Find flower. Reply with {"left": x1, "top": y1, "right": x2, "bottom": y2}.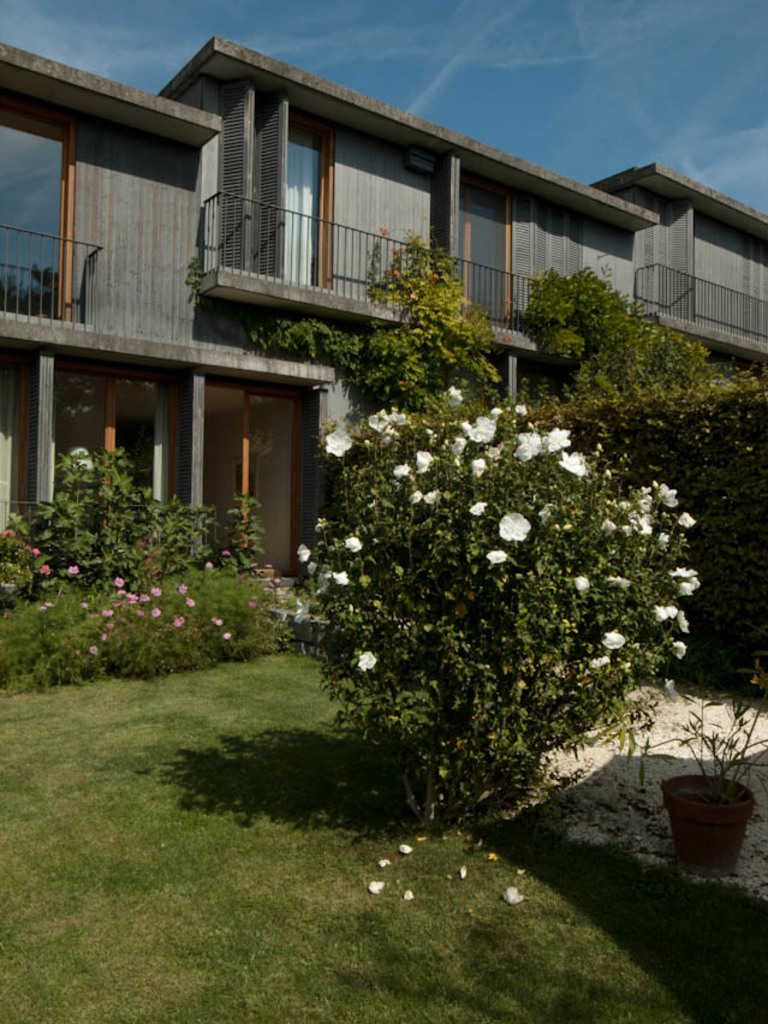
{"left": 677, "top": 619, "right": 687, "bottom": 632}.
